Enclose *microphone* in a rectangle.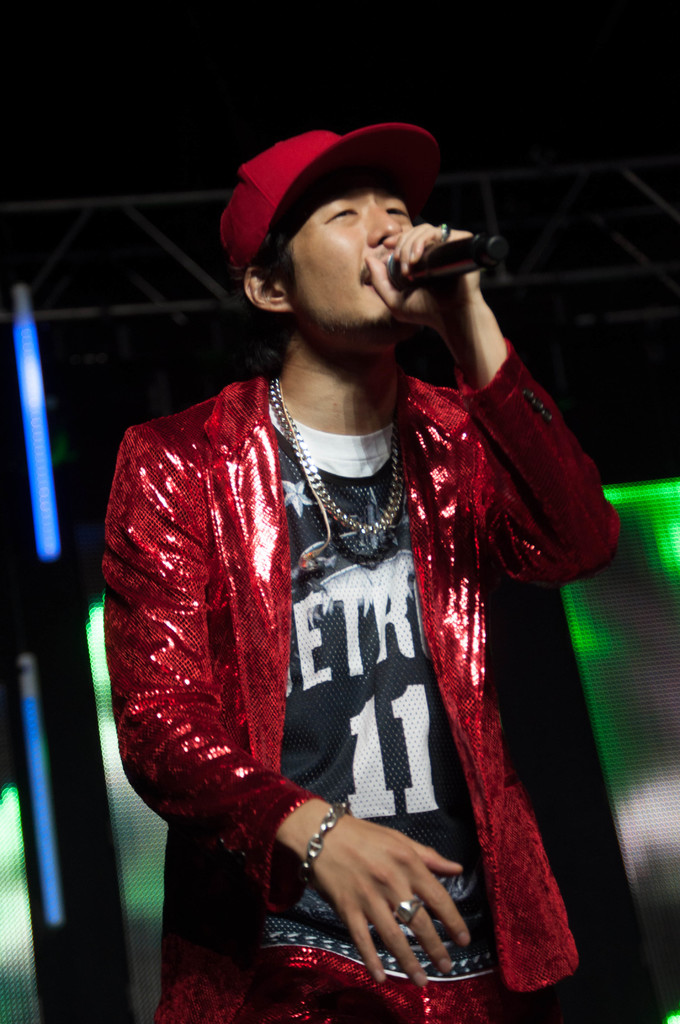
<bbox>384, 229, 511, 290</bbox>.
